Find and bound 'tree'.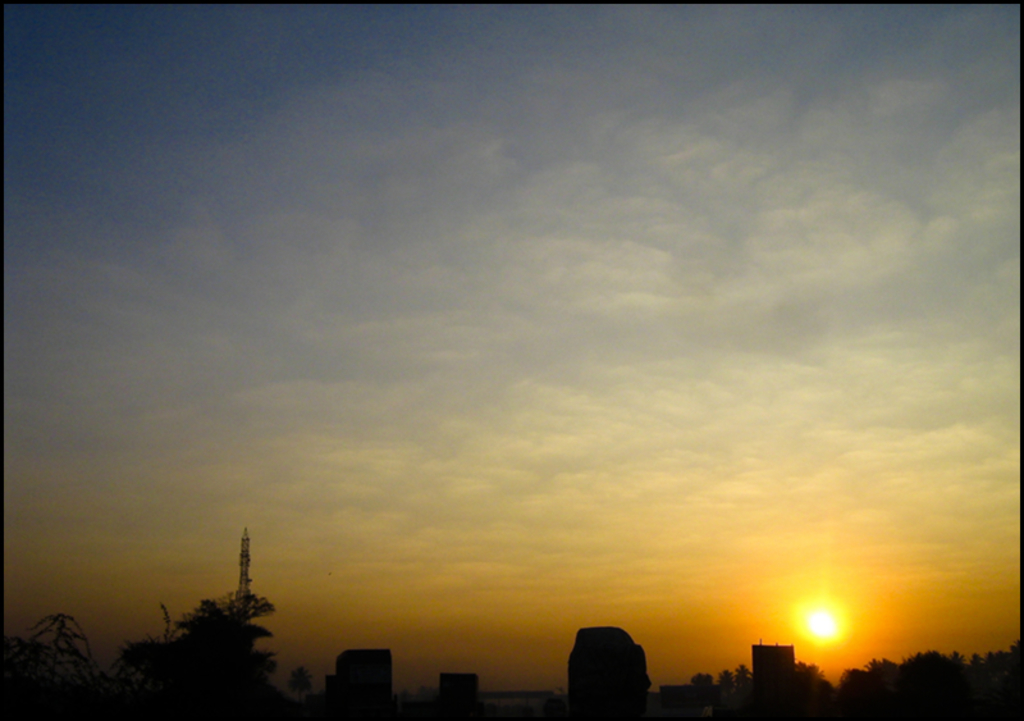
Bound: (x1=114, y1=585, x2=282, y2=720).
